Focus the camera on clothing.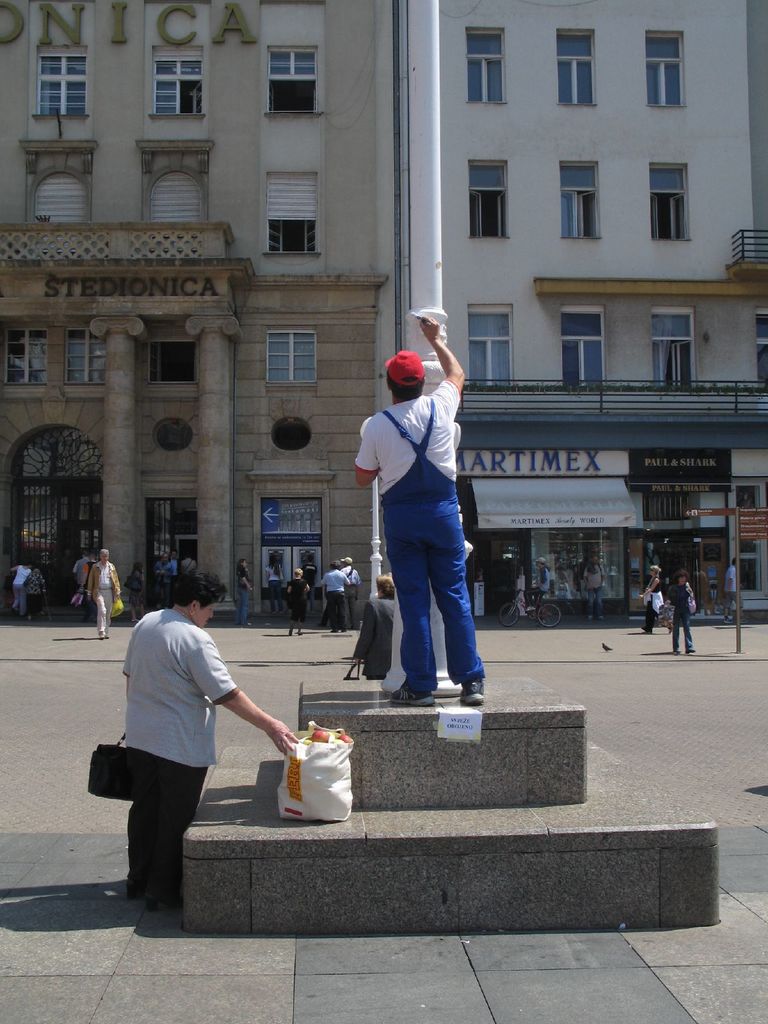
Focus region: [left=664, top=568, right=699, bottom=655].
